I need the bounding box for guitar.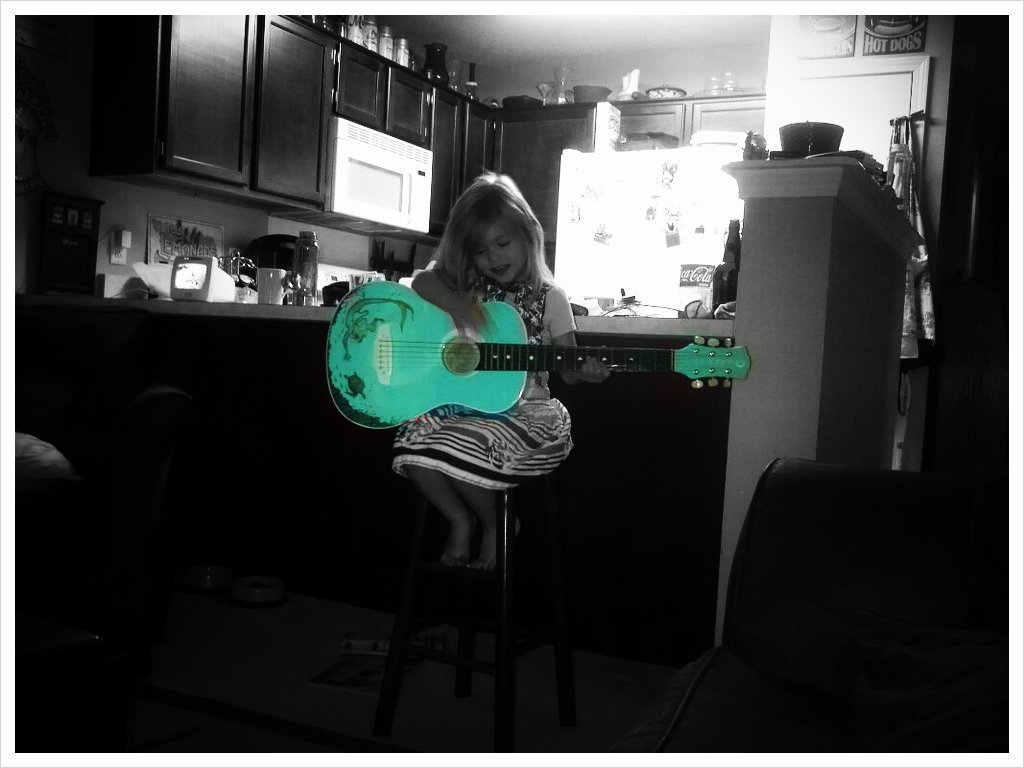
Here it is: (left=317, top=271, right=760, bottom=441).
